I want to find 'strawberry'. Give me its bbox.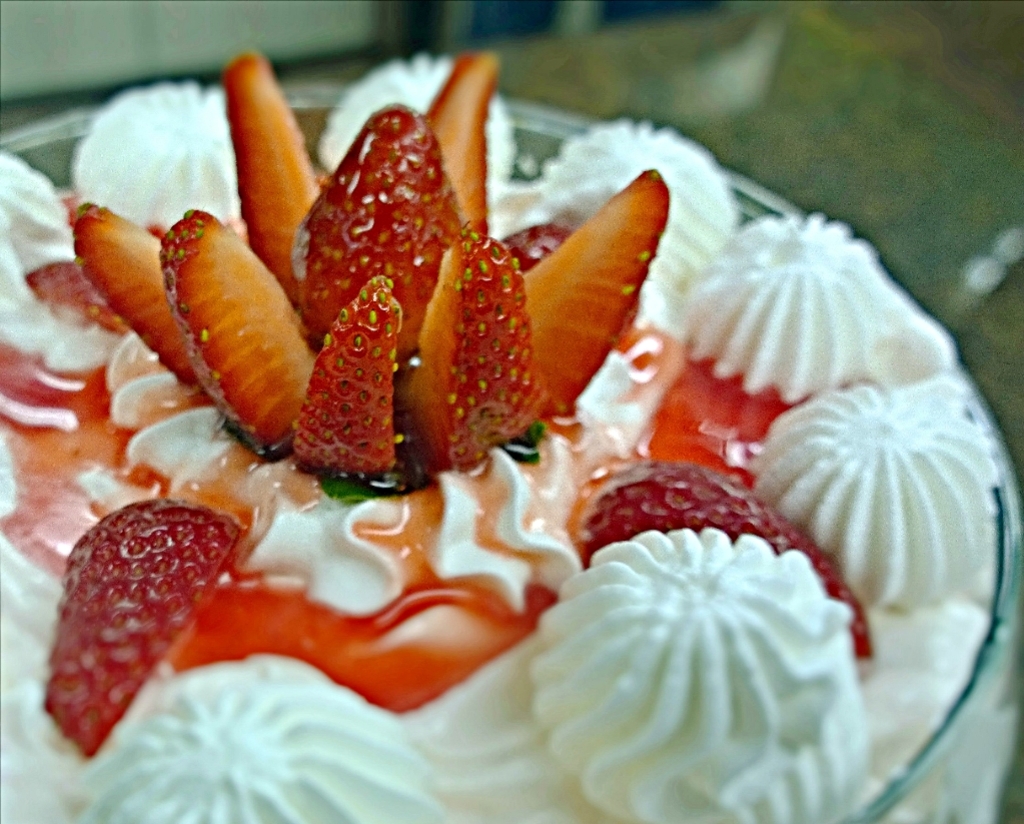
220, 53, 316, 306.
